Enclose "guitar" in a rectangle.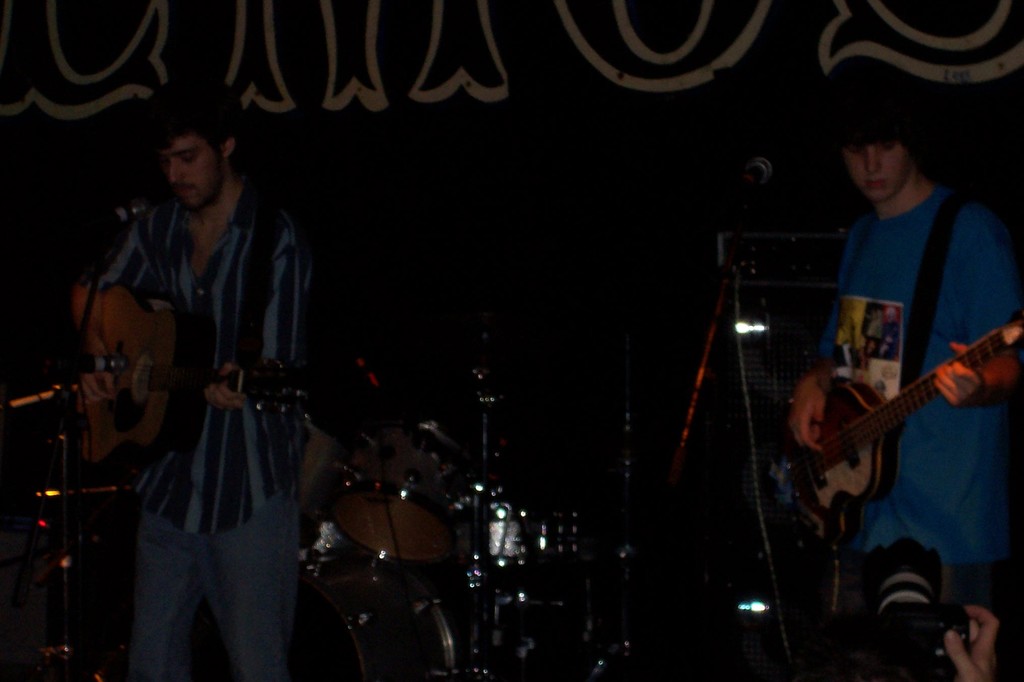
left=796, top=322, right=1023, bottom=549.
